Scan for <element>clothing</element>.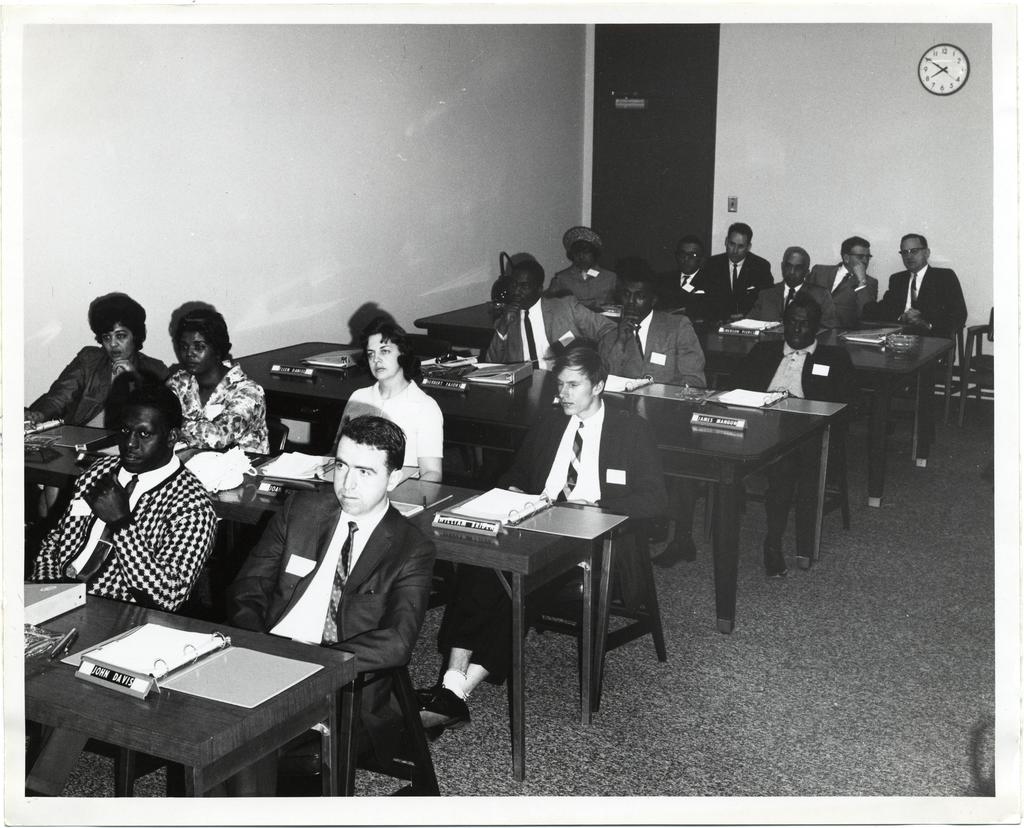
Scan result: 166:357:272:455.
